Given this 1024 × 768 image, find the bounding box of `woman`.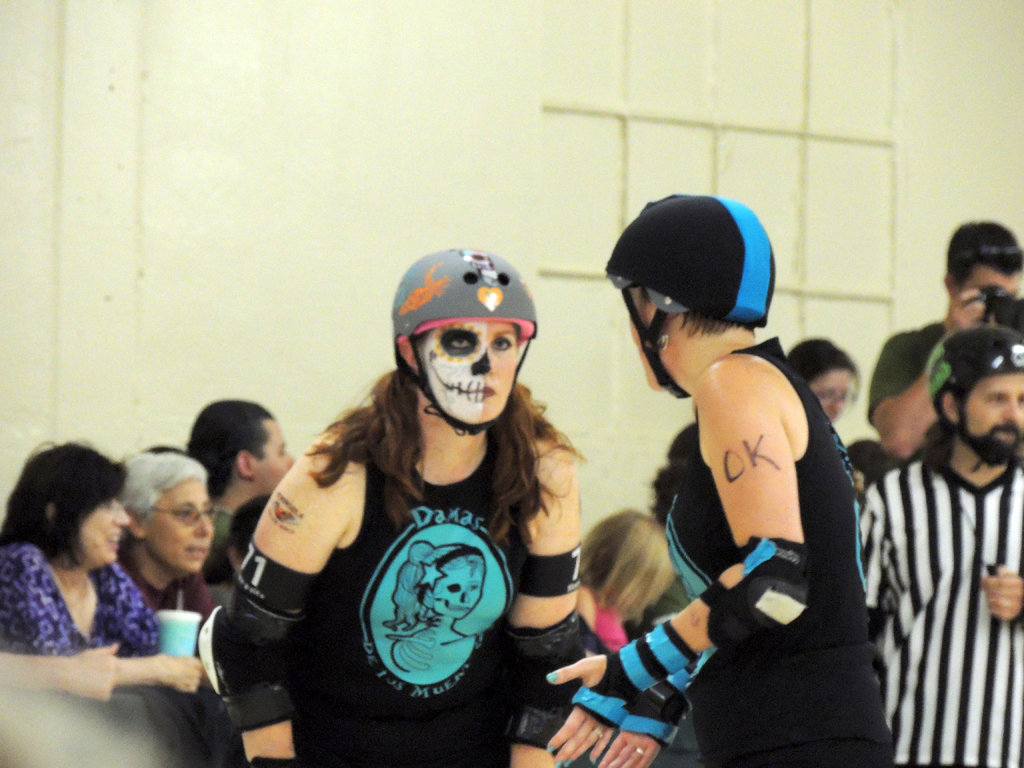
bbox=[122, 440, 222, 628].
